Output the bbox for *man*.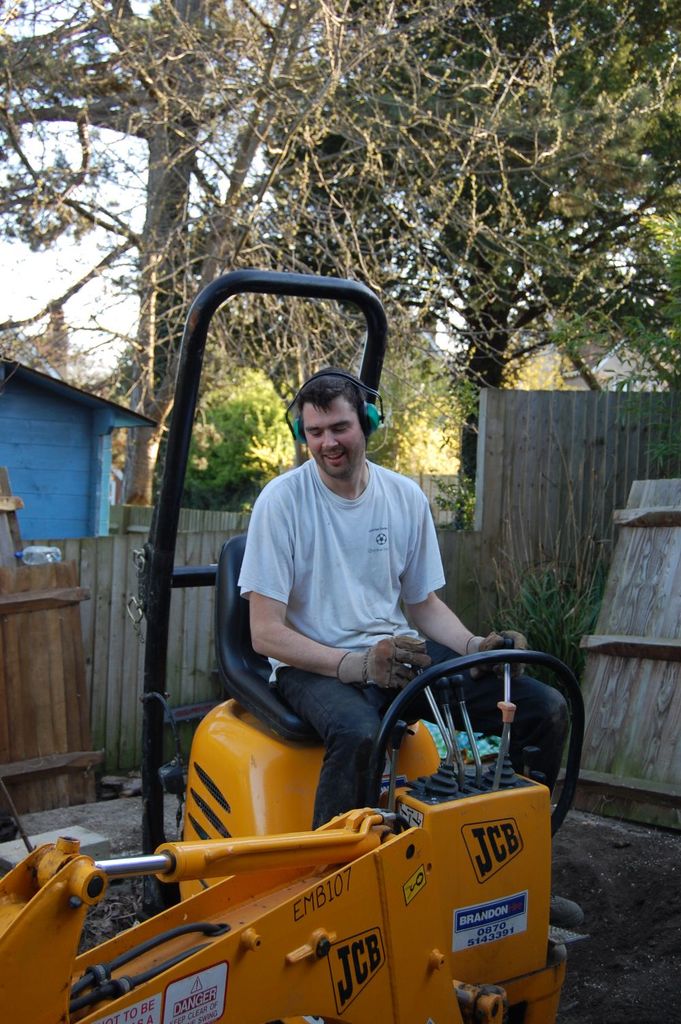
x1=174 y1=351 x2=494 y2=825.
